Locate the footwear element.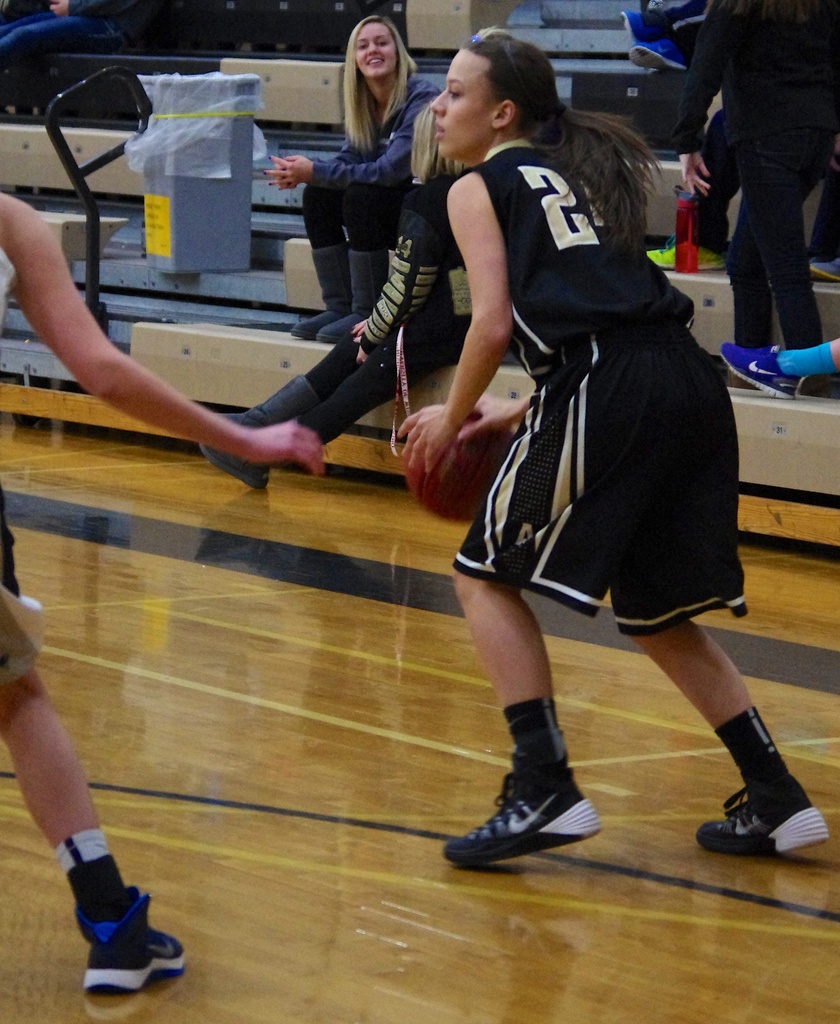
Element bbox: bbox=[221, 374, 312, 431].
